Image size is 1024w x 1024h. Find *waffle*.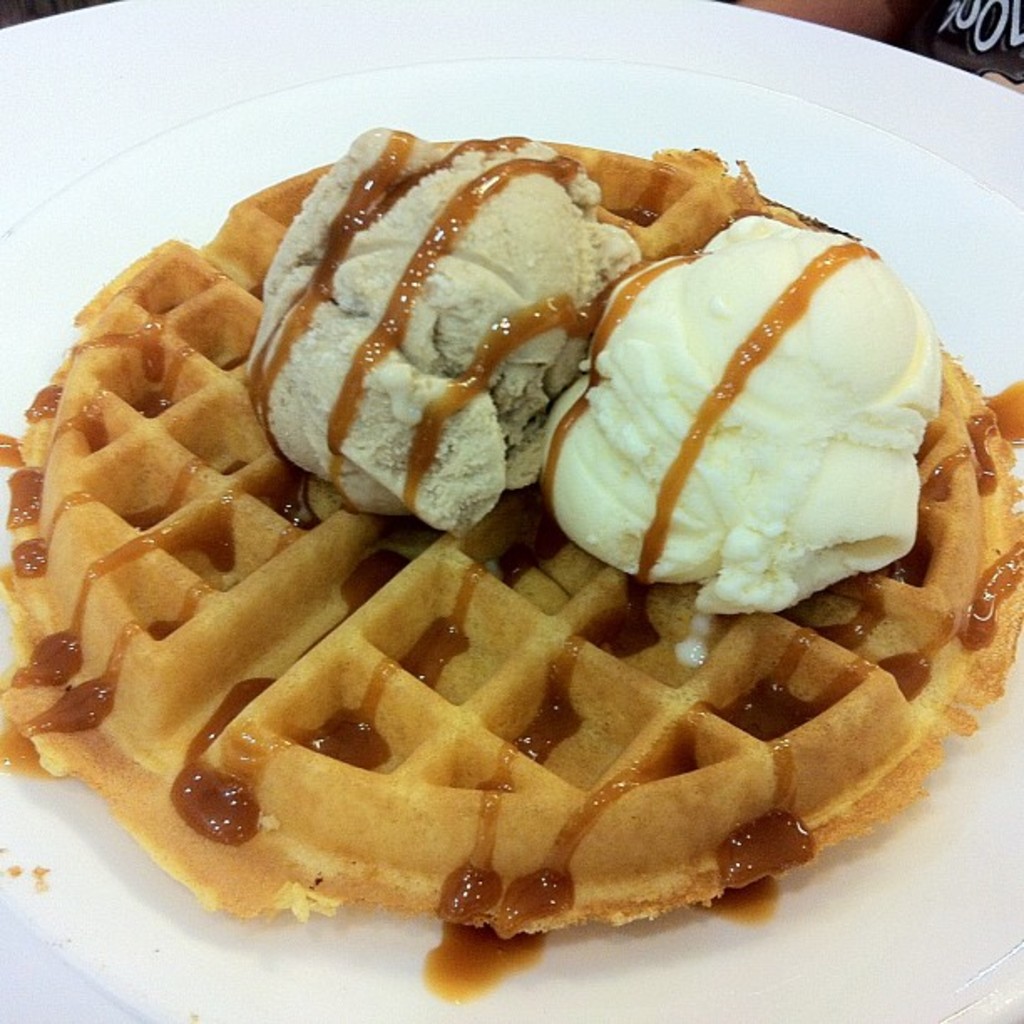
<box>2,127,1022,939</box>.
